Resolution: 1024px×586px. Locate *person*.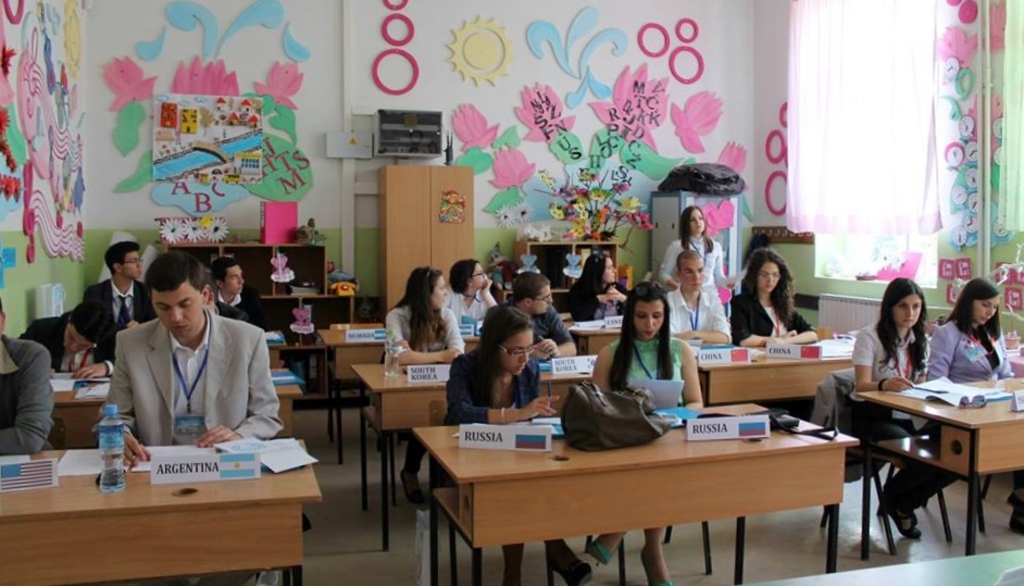
<box>374,262,473,512</box>.
